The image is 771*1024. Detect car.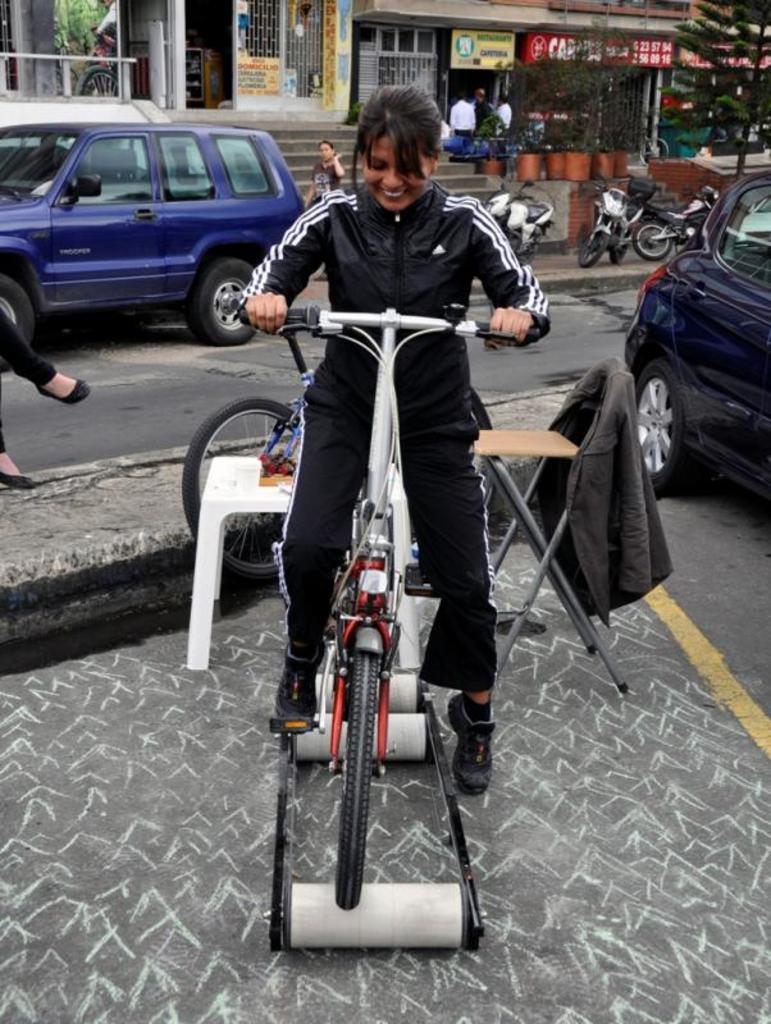
Detection: 626,177,770,522.
